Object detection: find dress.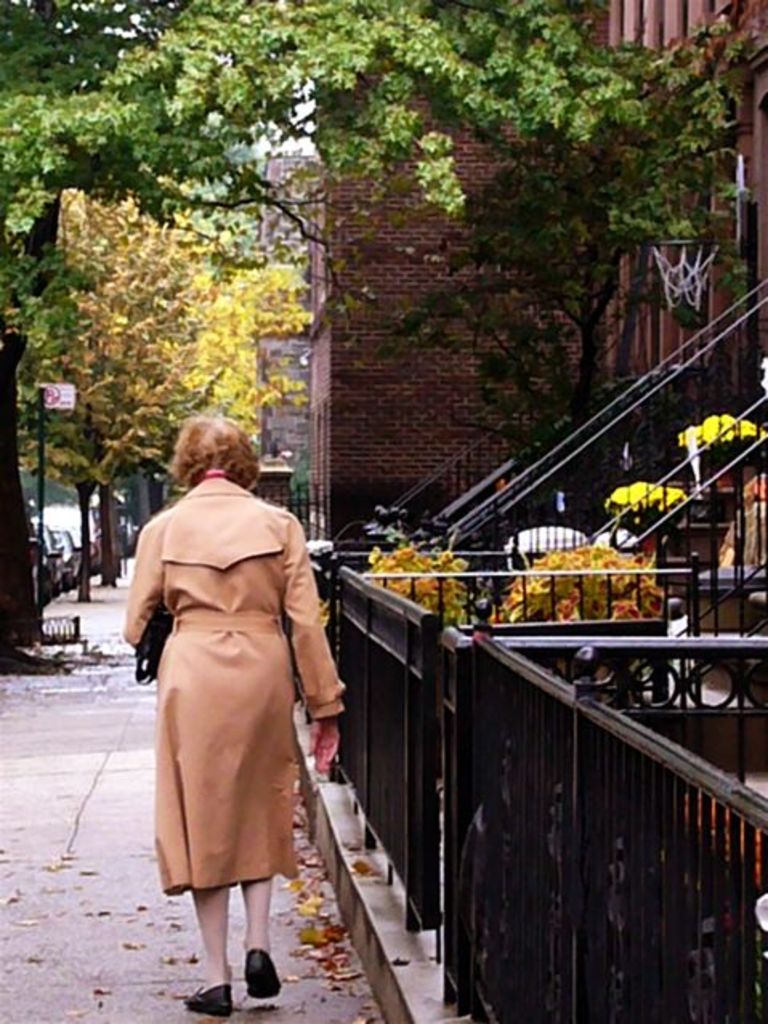
109 476 348 901.
